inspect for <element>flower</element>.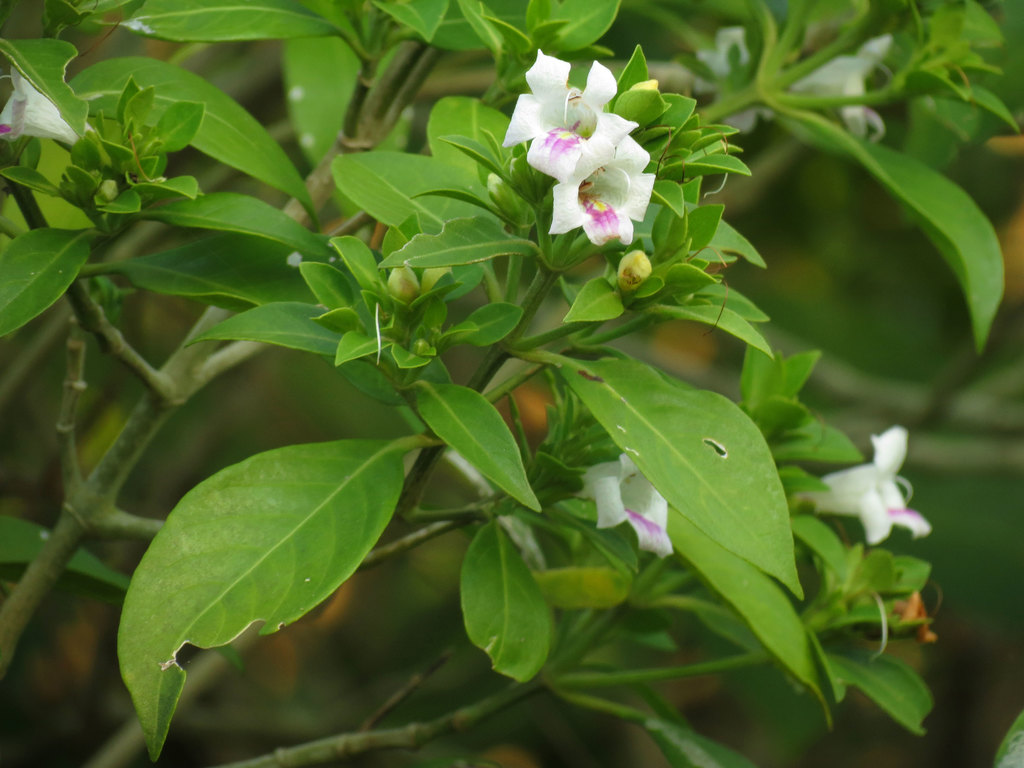
Inspection: box(493, 54, 630, 193).
